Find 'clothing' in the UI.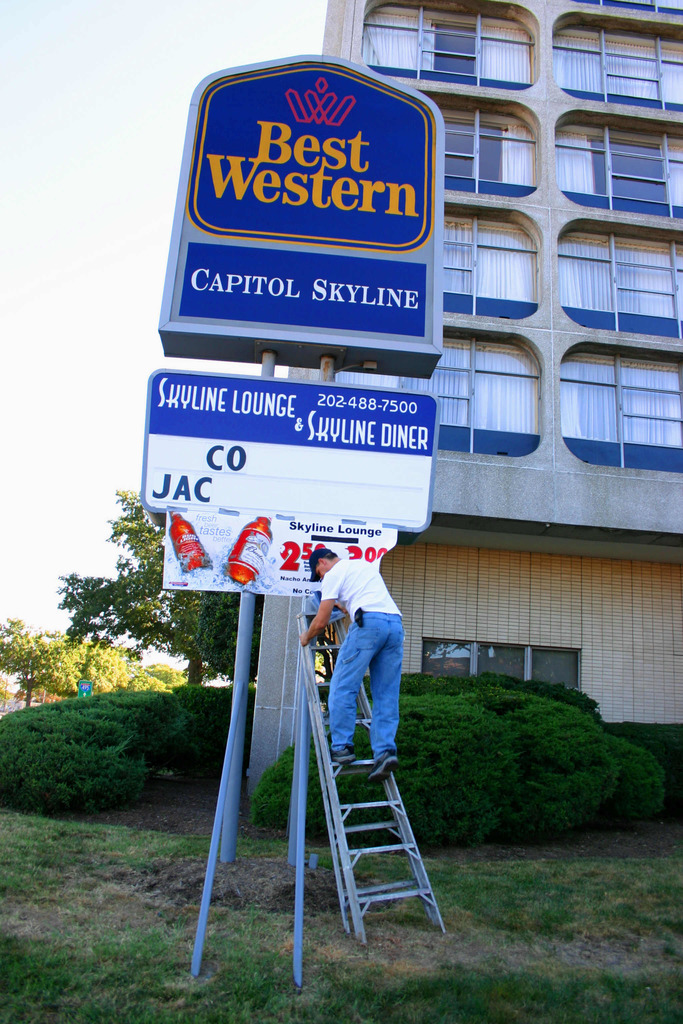
UI element at [left=317, top=532, right=414, bottom=826].
